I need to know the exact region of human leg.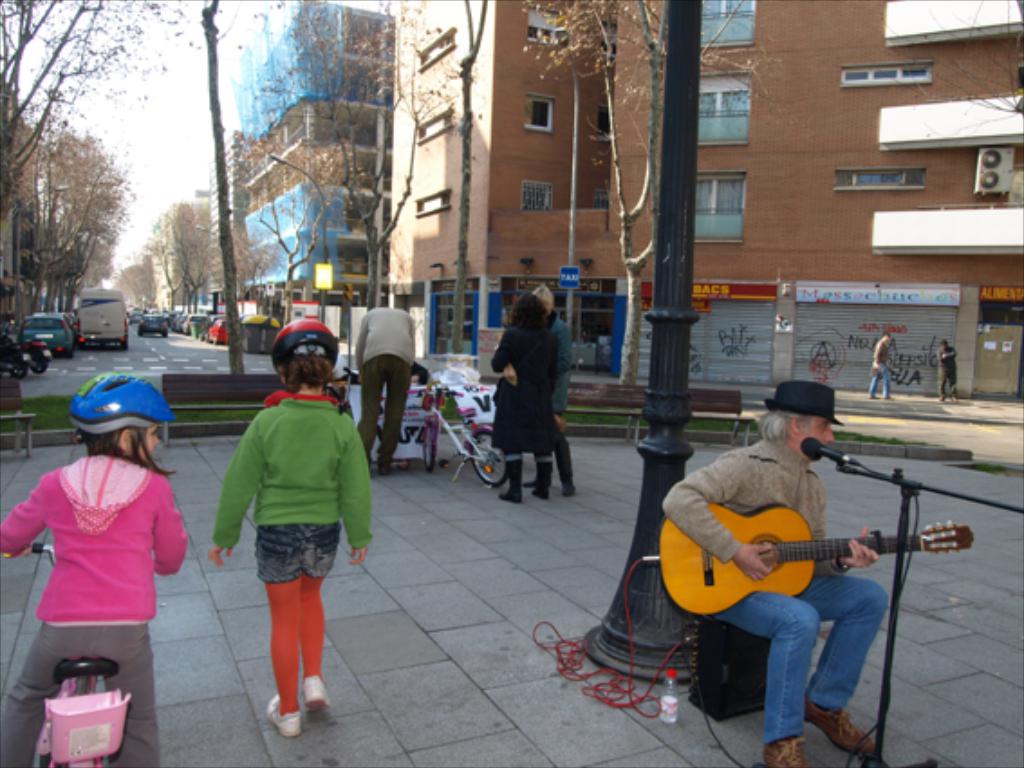
Region: Rect(527, 450, 576, 501).
